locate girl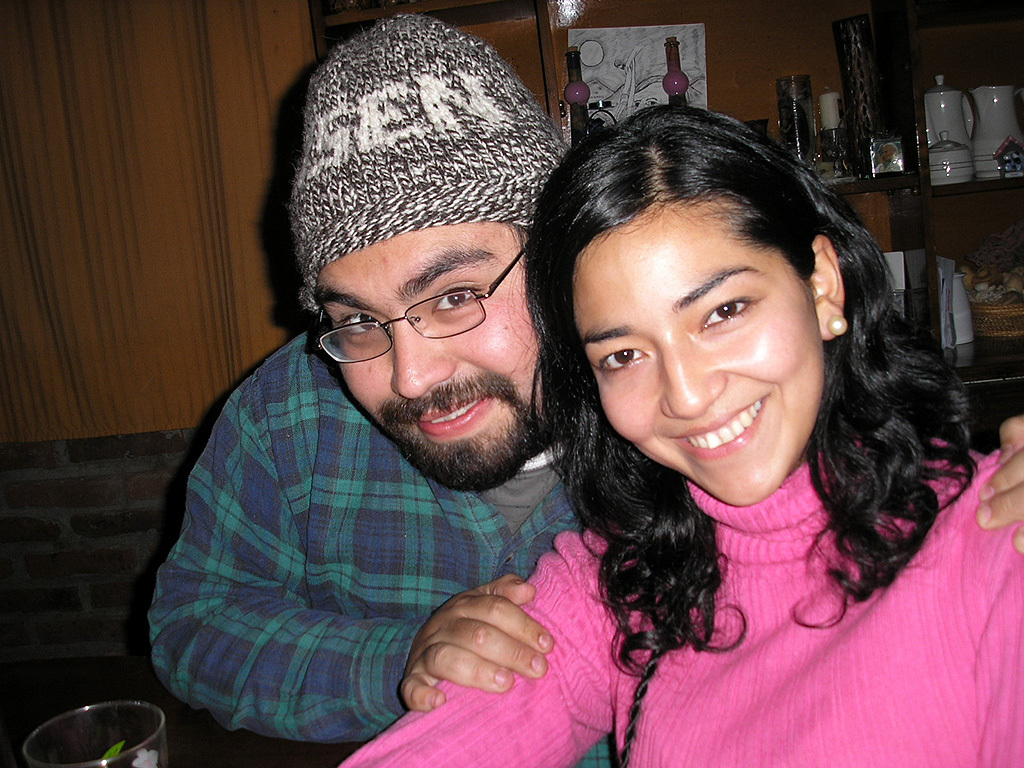
344/105/1023/767
